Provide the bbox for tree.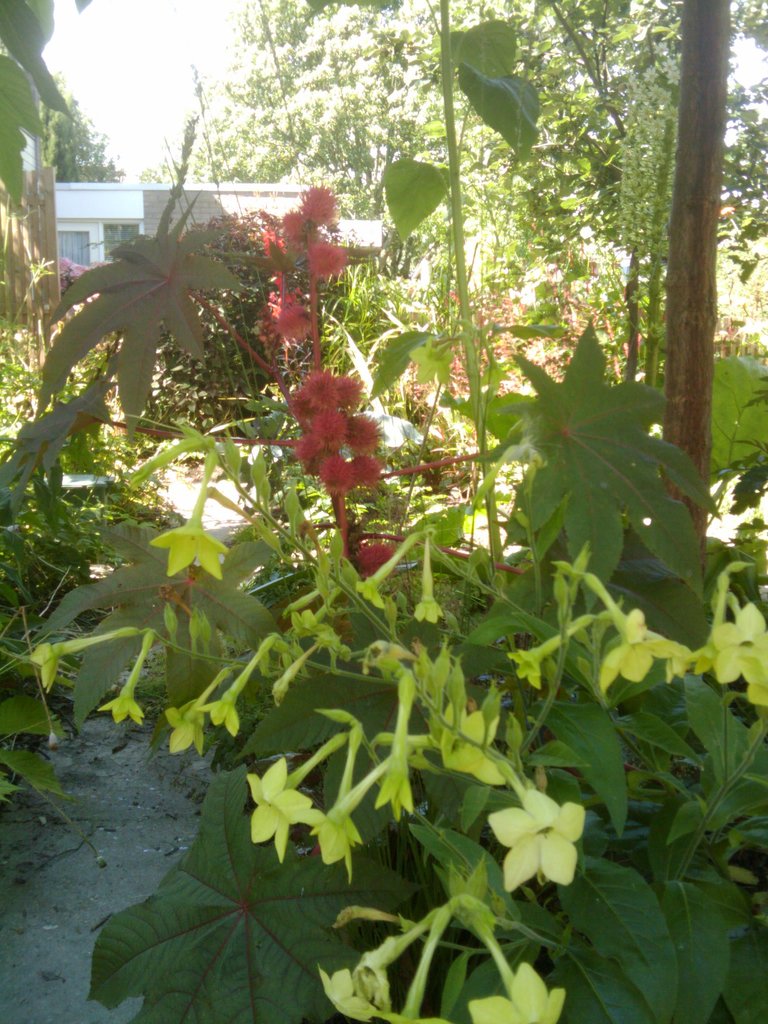
0 0 90 192.
